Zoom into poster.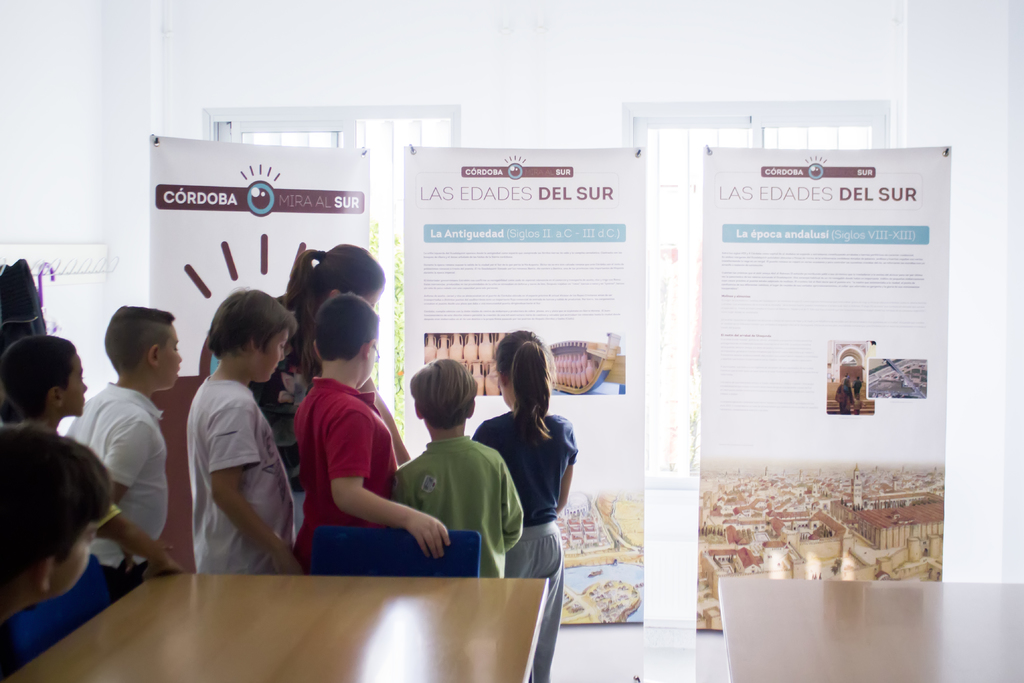
Zoom target: rect(401, 137, 641, 625).
